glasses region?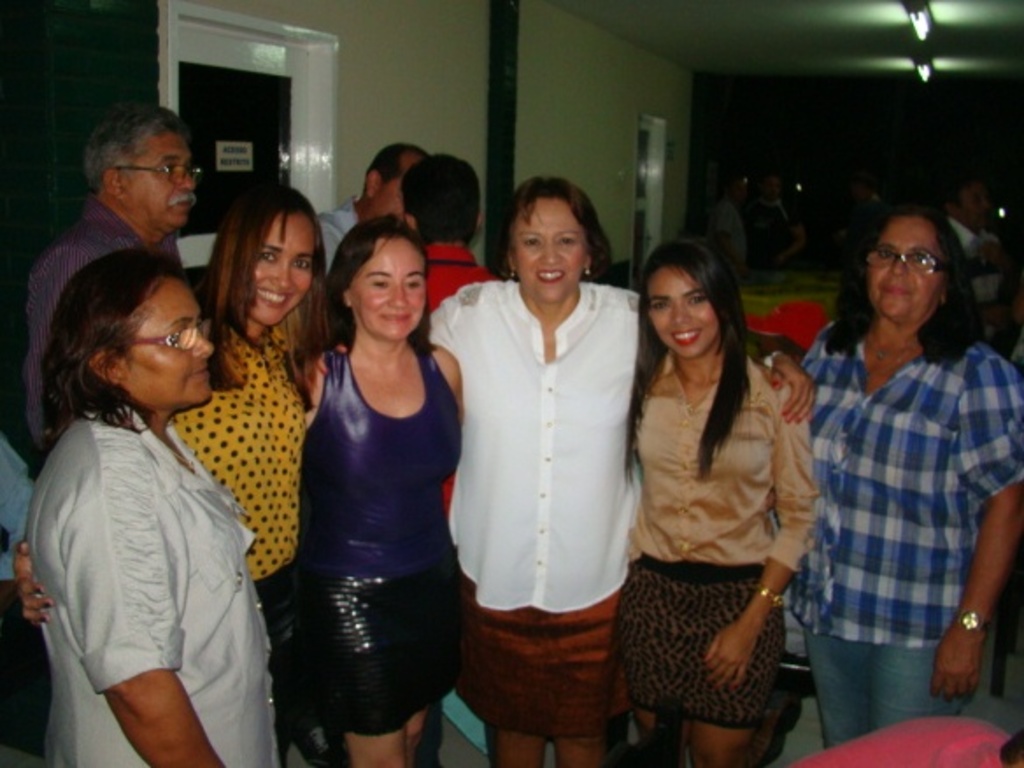
[left=102, top=314, right=216, bottom=351]
